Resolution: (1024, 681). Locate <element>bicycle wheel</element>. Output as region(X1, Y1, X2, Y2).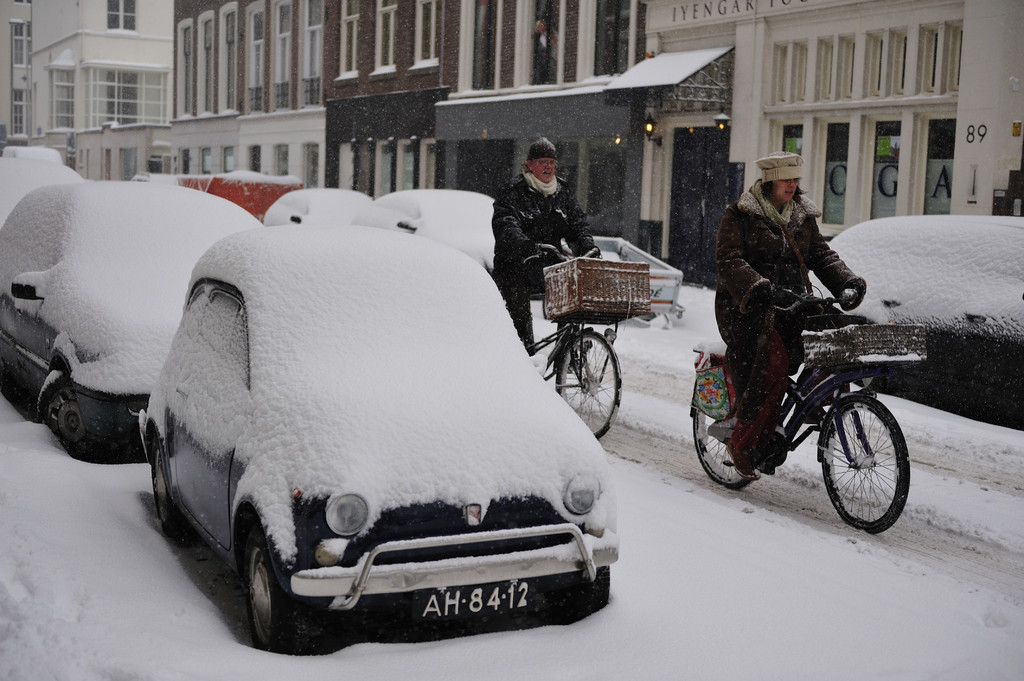
region(687, 358, 771, 486).
